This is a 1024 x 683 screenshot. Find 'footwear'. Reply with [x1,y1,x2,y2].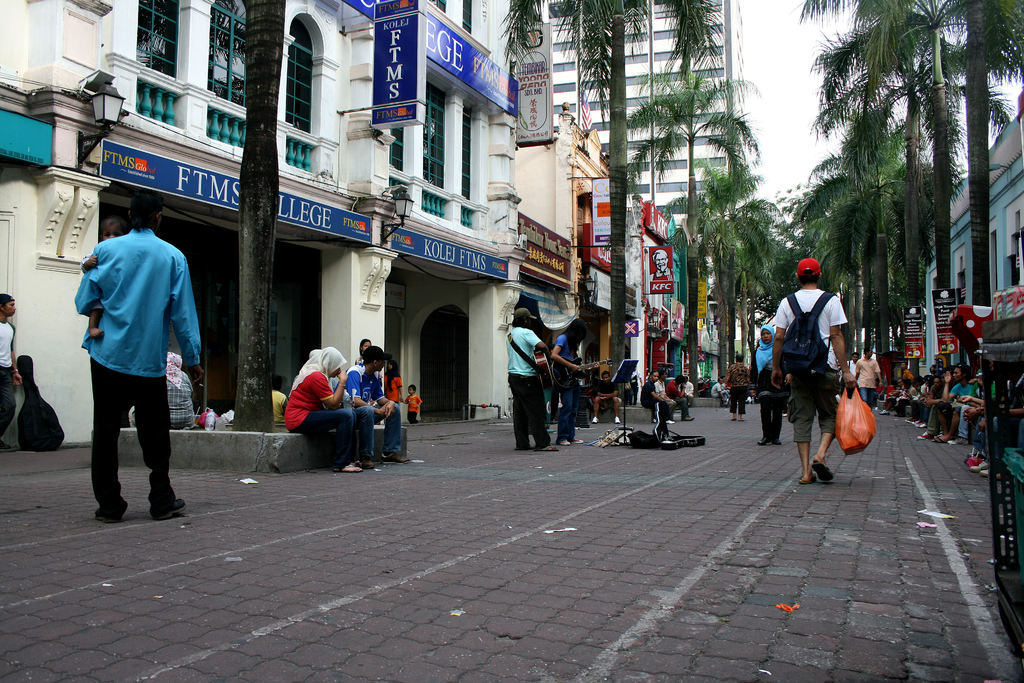
[731,416,737,422].
